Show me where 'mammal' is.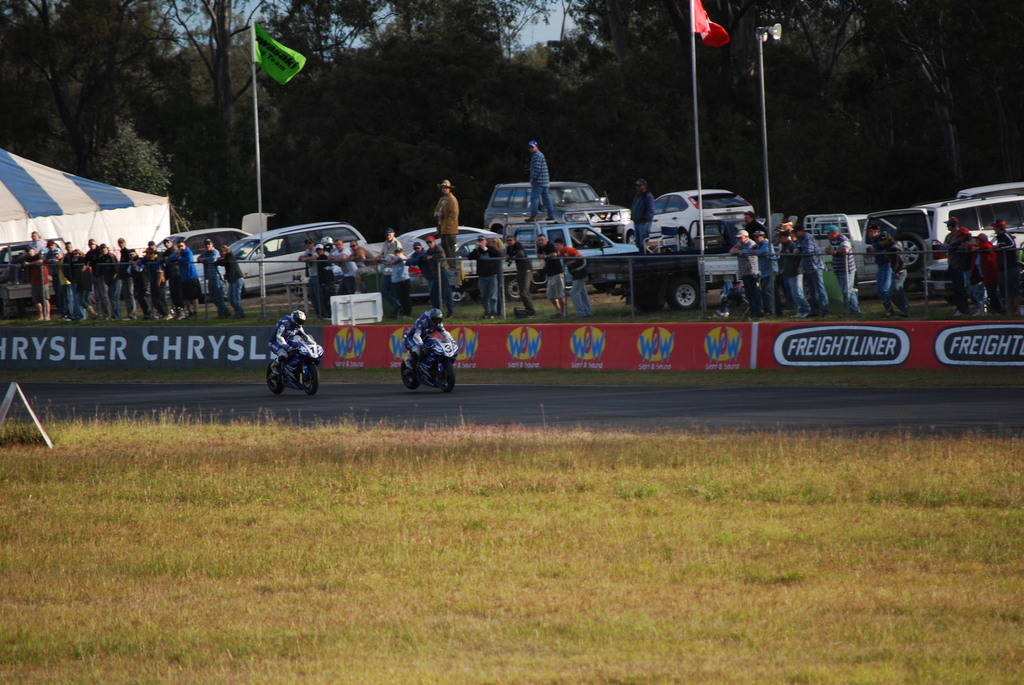
'mammal' is at region(432, 176, 458, 265).
